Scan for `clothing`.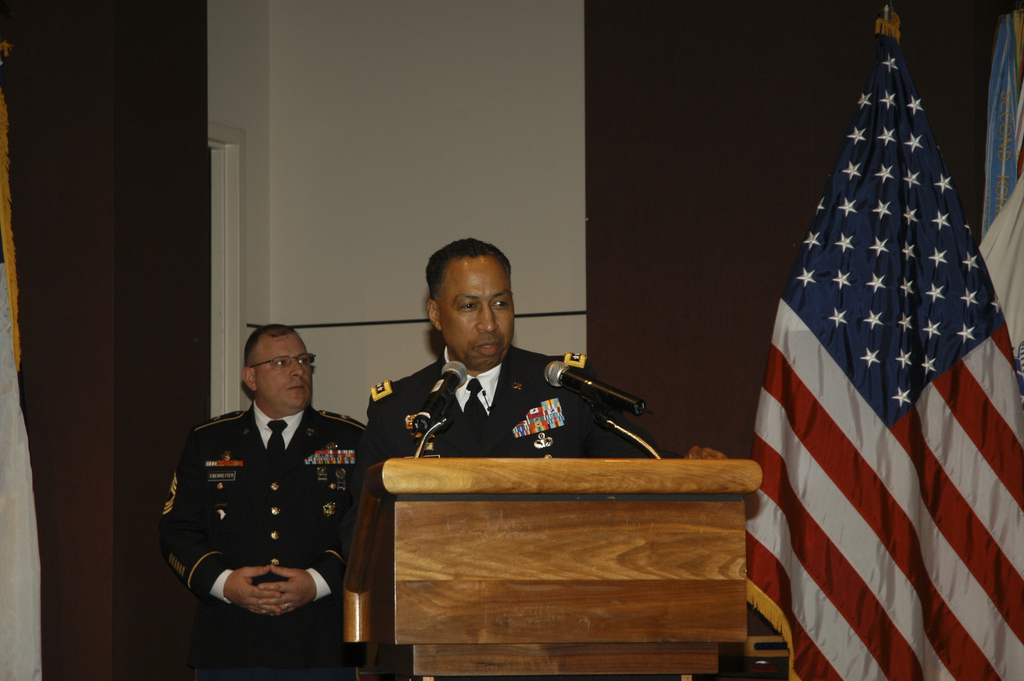
Scan result: l=355, t=345, r=653, b=530.
